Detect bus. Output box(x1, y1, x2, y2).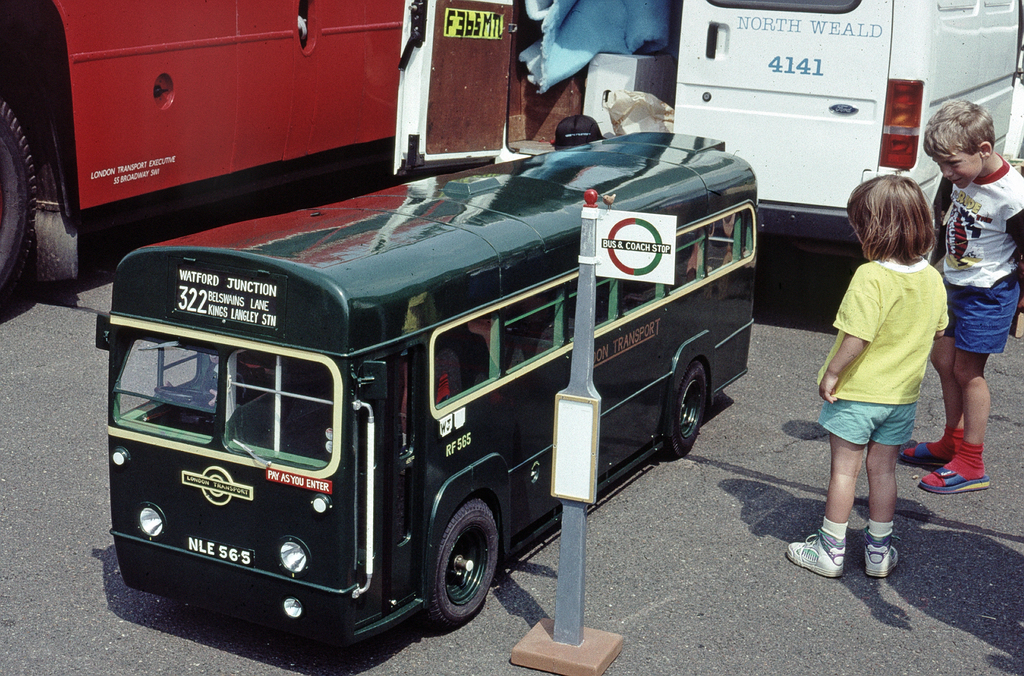
box(391, 0, 1023, 222).
